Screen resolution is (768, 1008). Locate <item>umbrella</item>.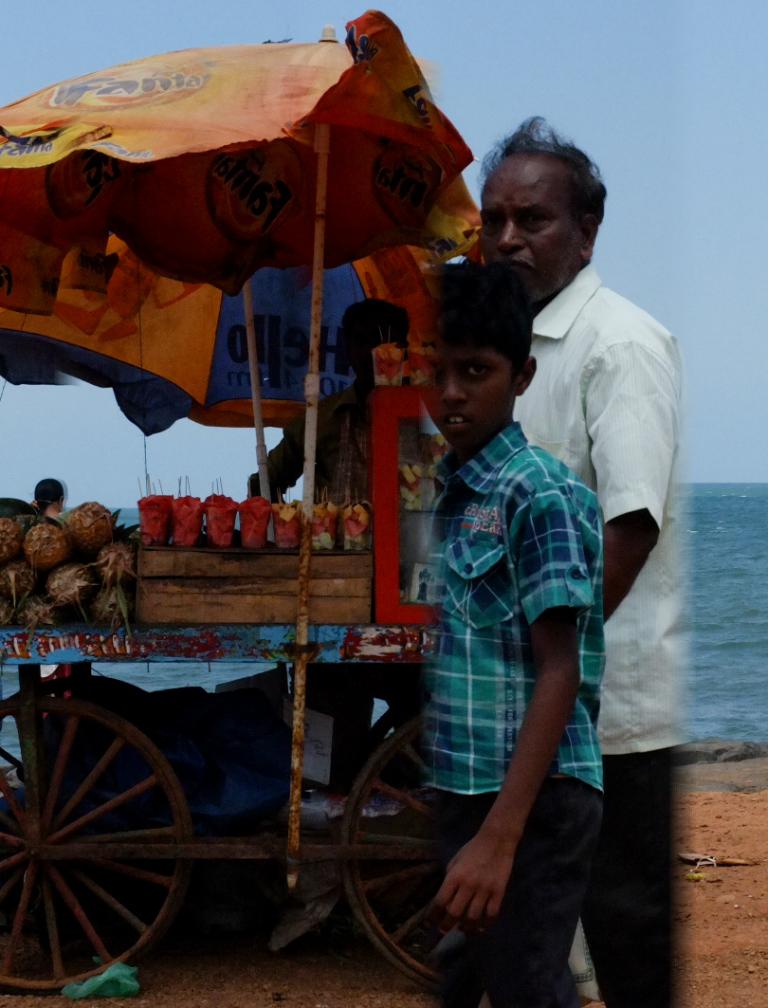
[left=0, top=9, right=458, bottom=880].
